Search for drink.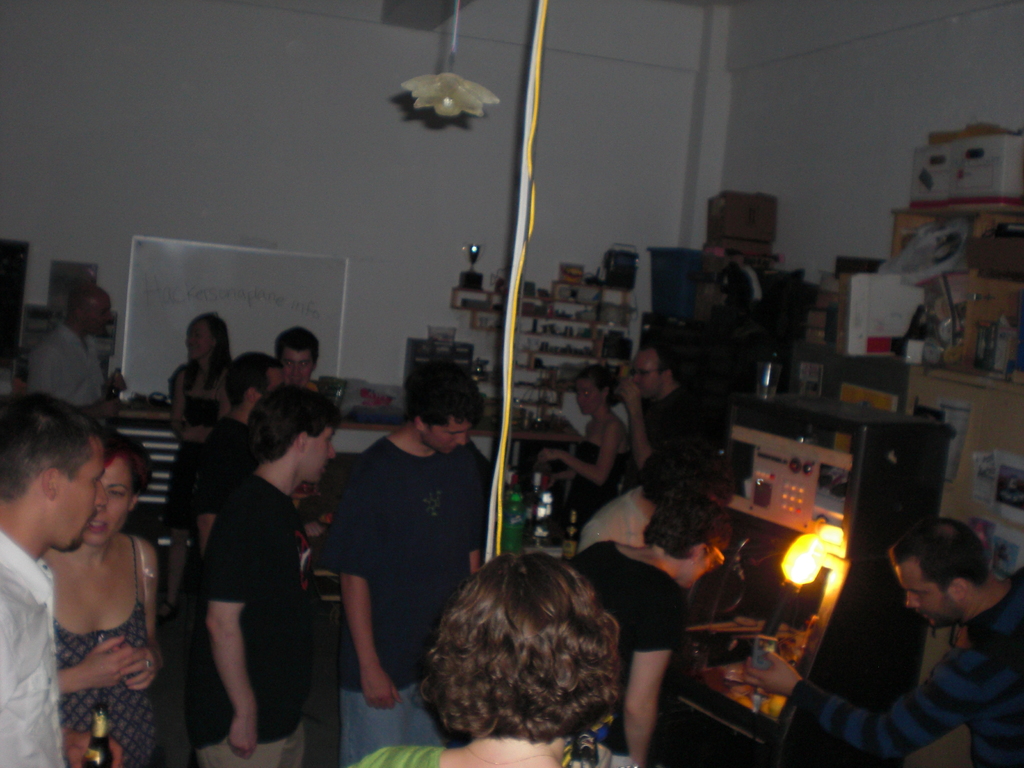
Found at crop(503, 484, 524, 552).
